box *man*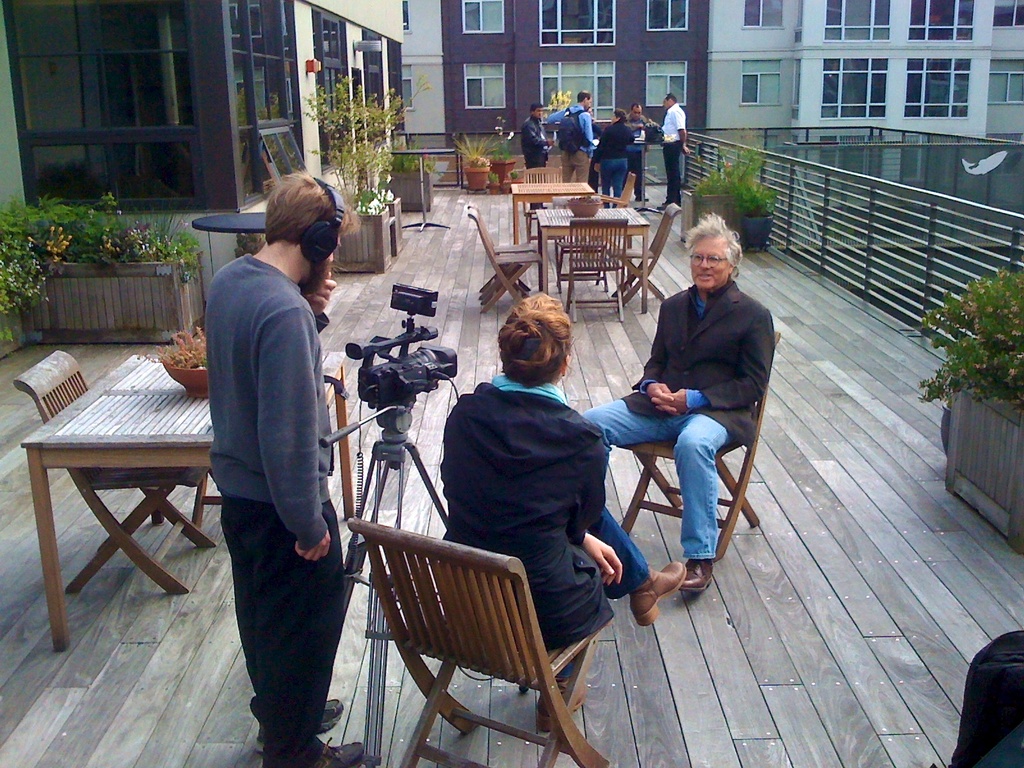
rect(545, 86, 601, 183)
